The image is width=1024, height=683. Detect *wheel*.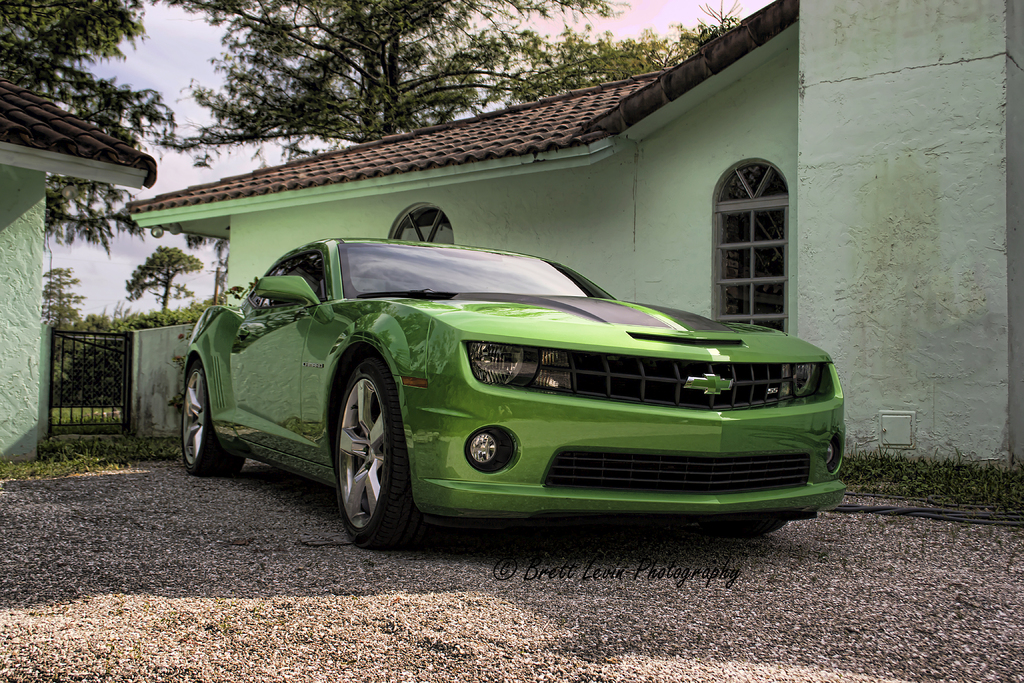
Detection: (330,365,398,538).
